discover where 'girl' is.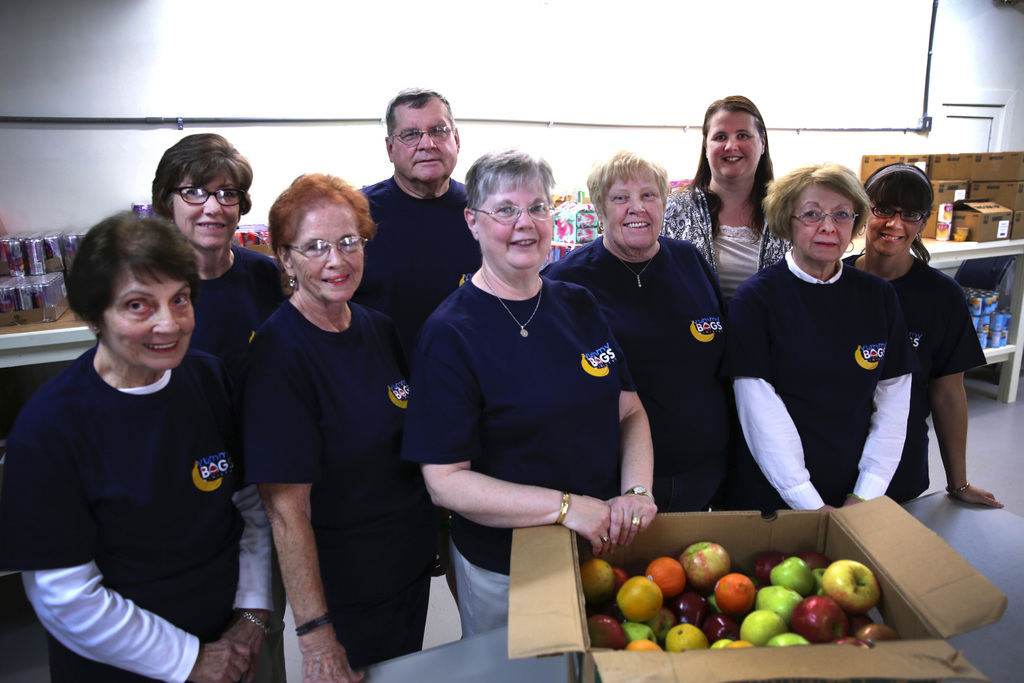
Discovered at (255, 172, 438, 682).
